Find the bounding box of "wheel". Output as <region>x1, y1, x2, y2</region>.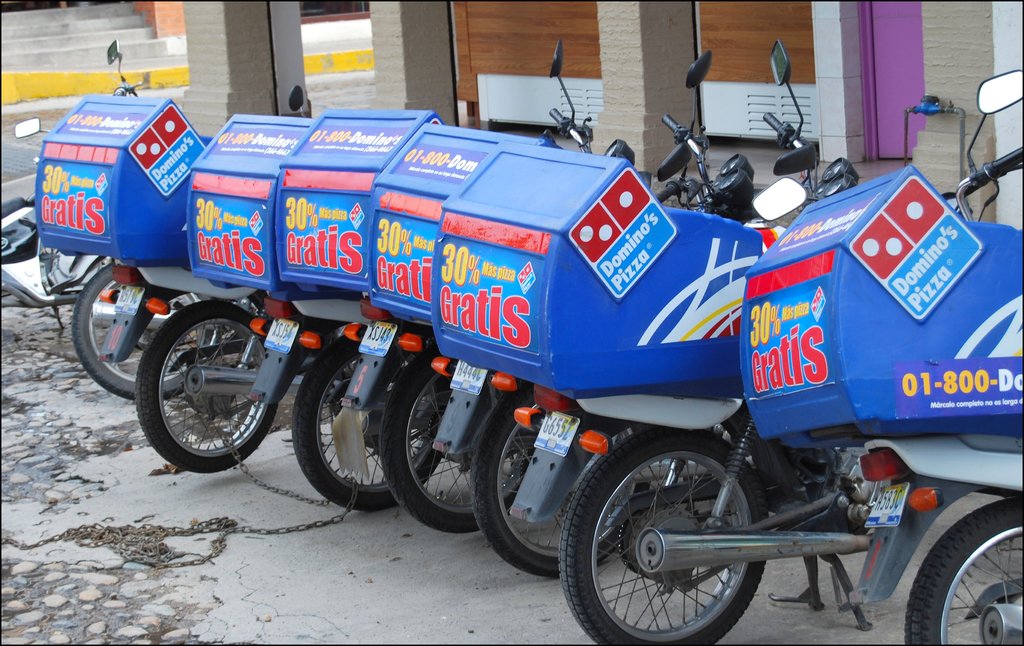
<region>467, 394, 648, 577</region>.
